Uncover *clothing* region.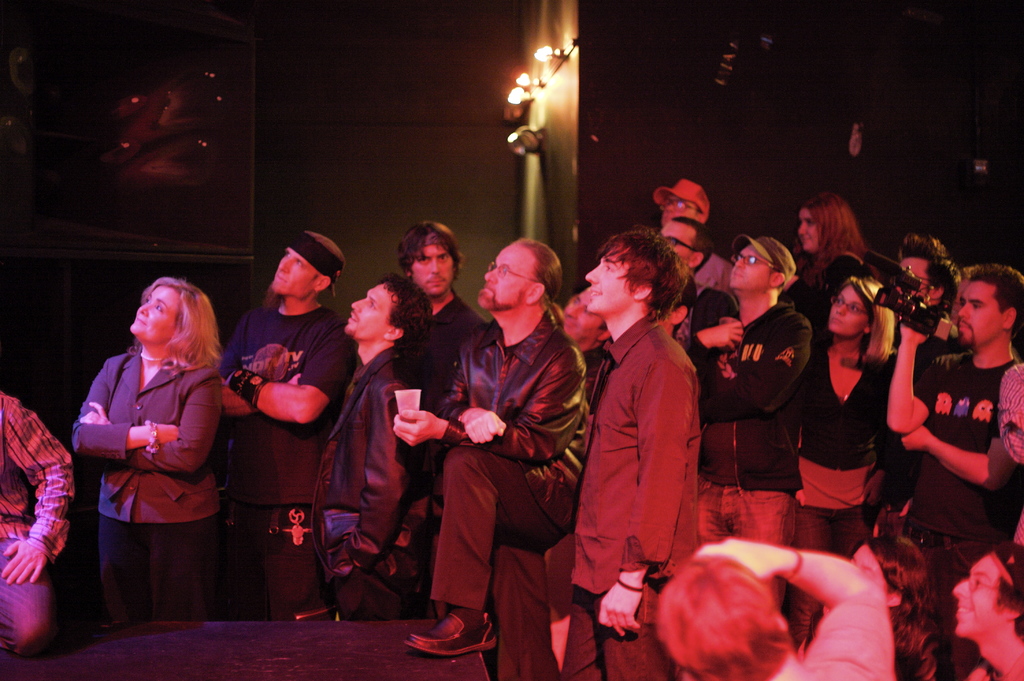
Uncovered: bbox=(0, 389, 75, 652).
